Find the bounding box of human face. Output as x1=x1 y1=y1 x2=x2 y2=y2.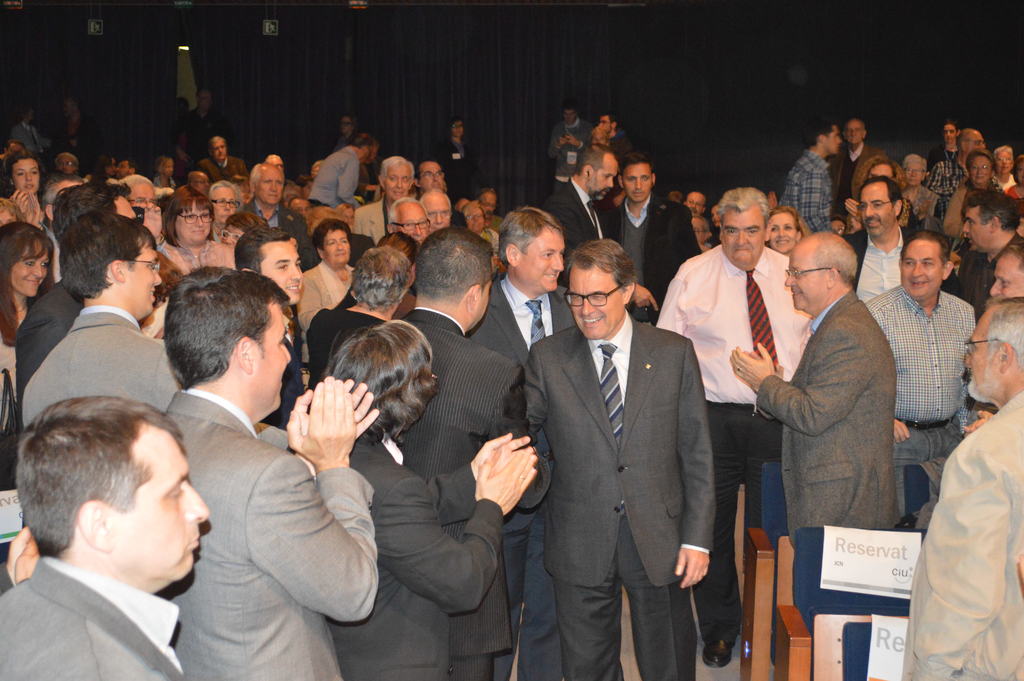
x1=903 y1=245 x2=959 y2=300.
